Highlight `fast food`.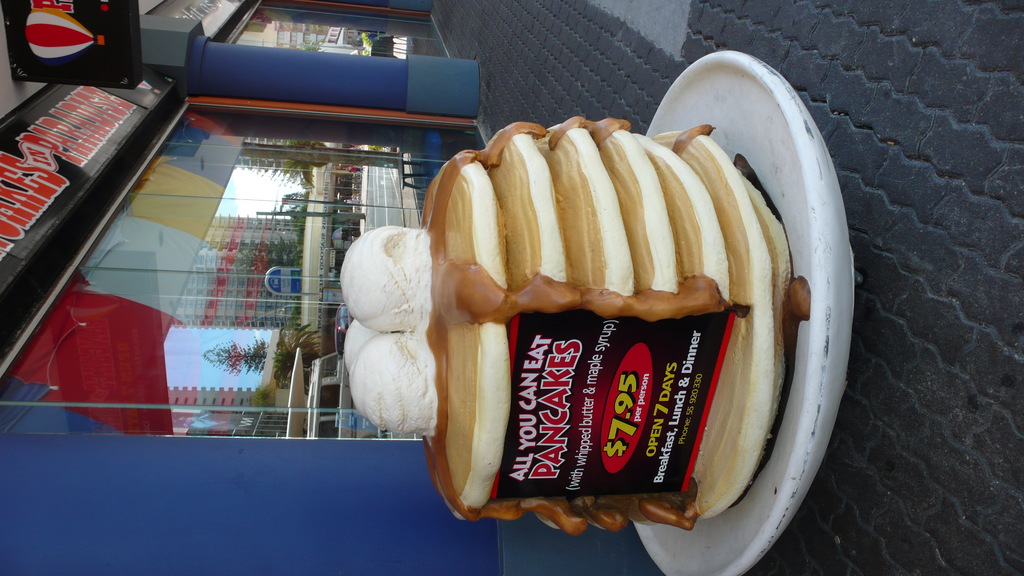
Highlighted region: locate(344, 113, 811, 541).
